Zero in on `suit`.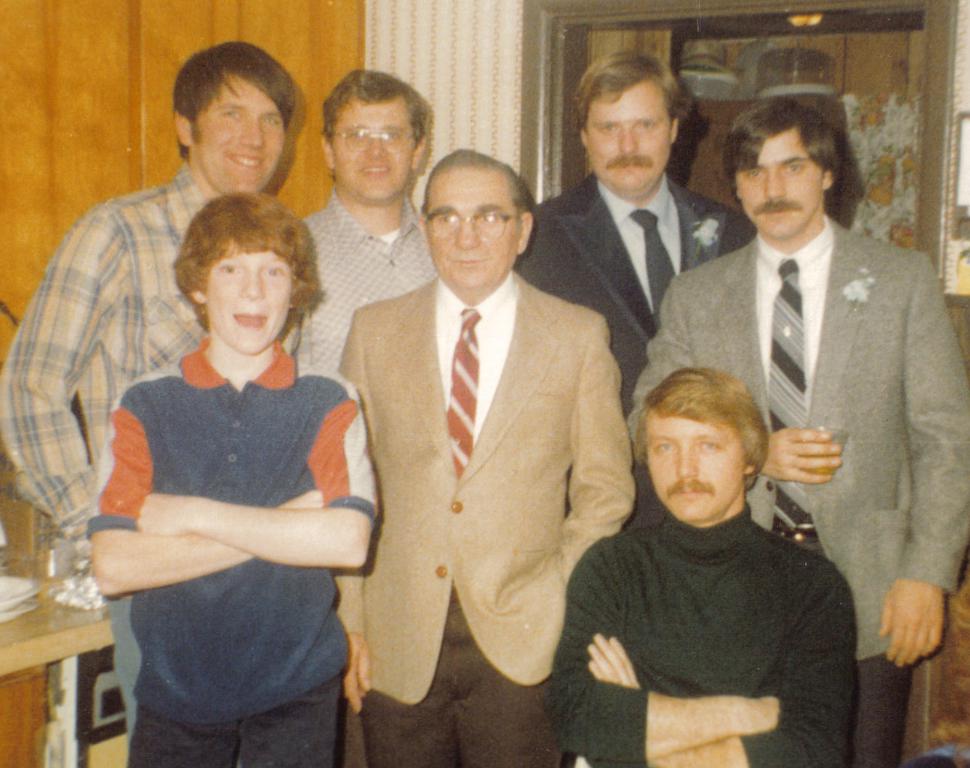
Zeroed in: {"left": 510, "top": 176, "right": 755, "bottom": 402}.
